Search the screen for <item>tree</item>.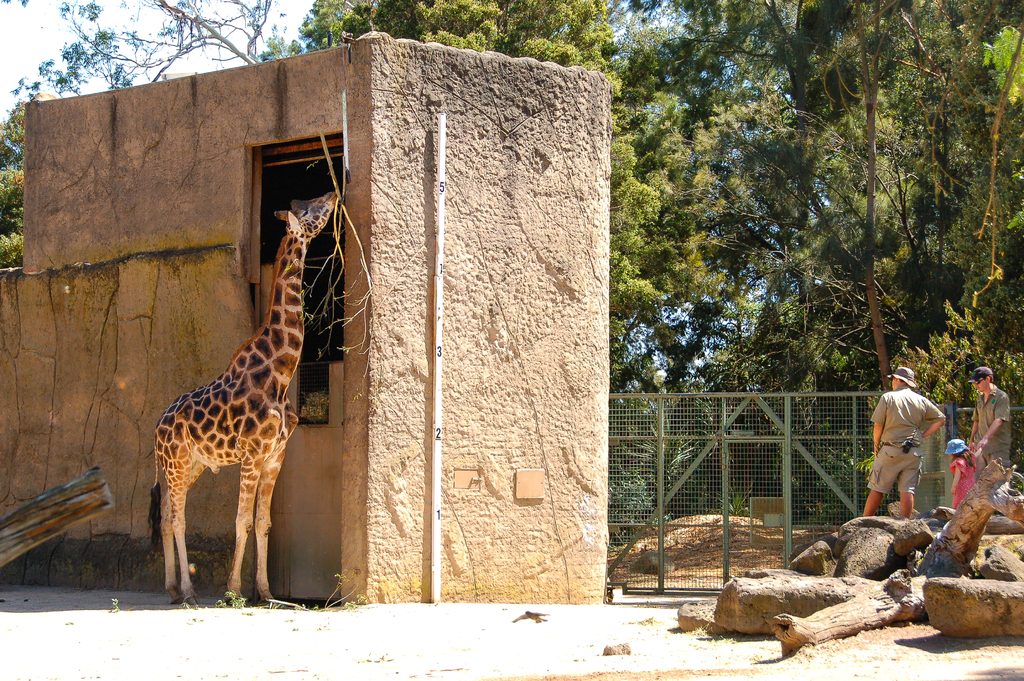
Found at (left=0, top=105, right=31, bottom=267).
